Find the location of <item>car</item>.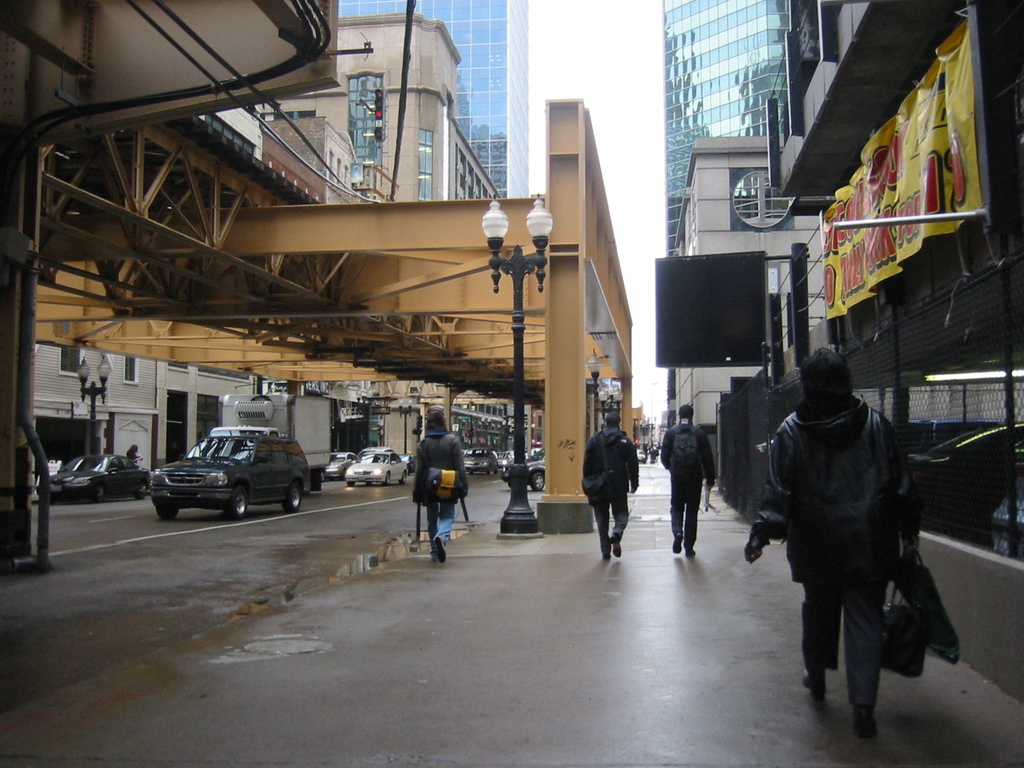
Location: (left=330, top=445, right=367, bottom=479).
